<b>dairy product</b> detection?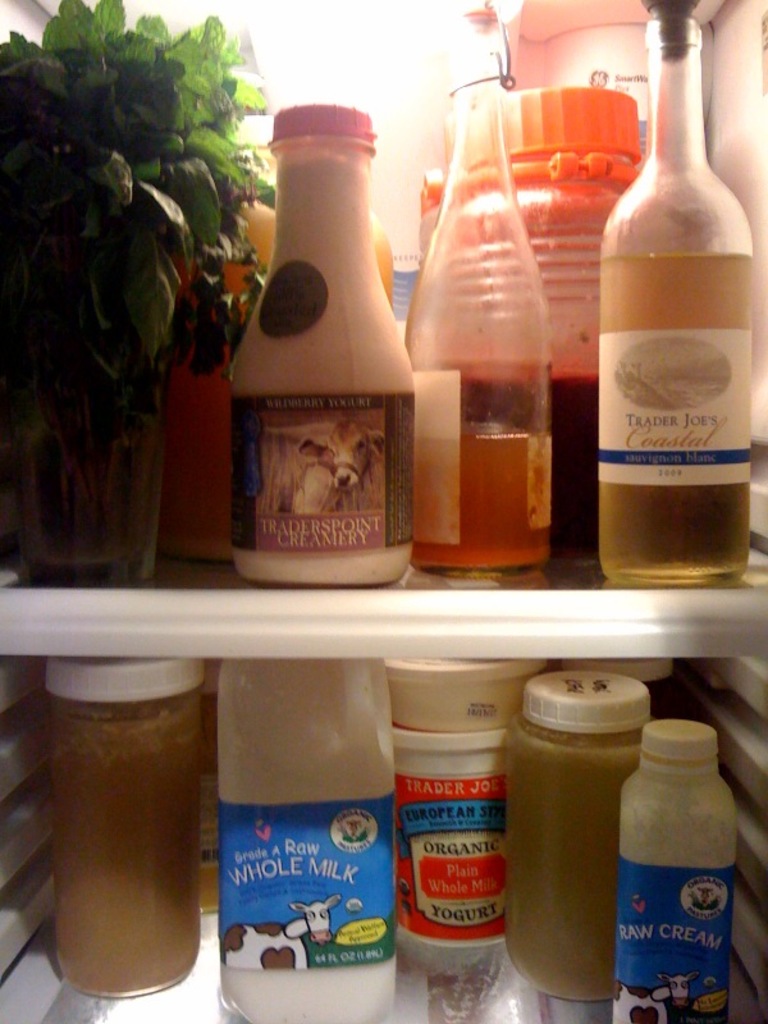
215/658/398/1023
